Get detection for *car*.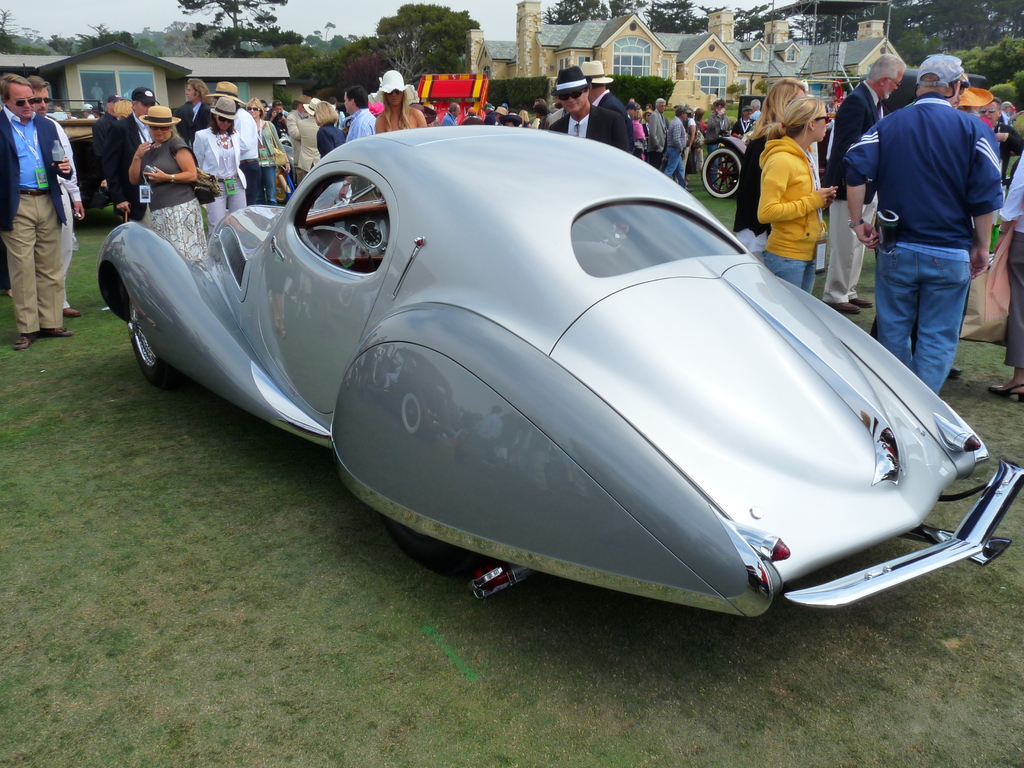
Detection: [left=45, top=99, right=114, bottom=208].
